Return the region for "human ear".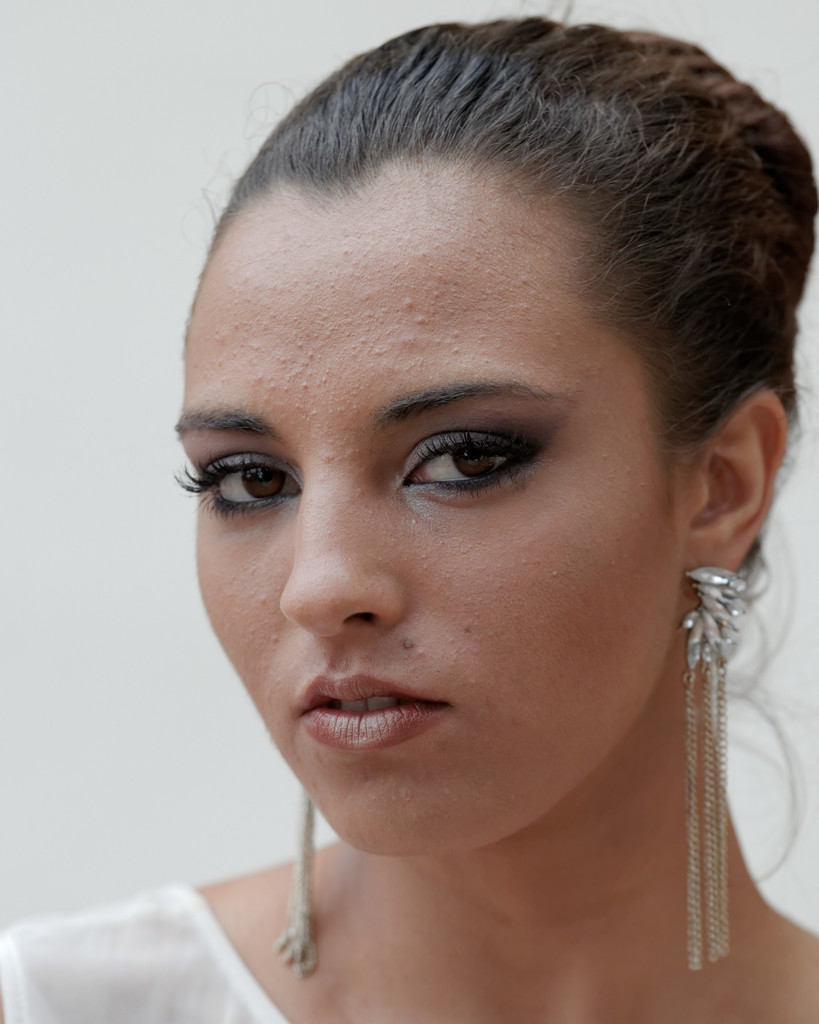
detection(687, 388, 788, 603).
